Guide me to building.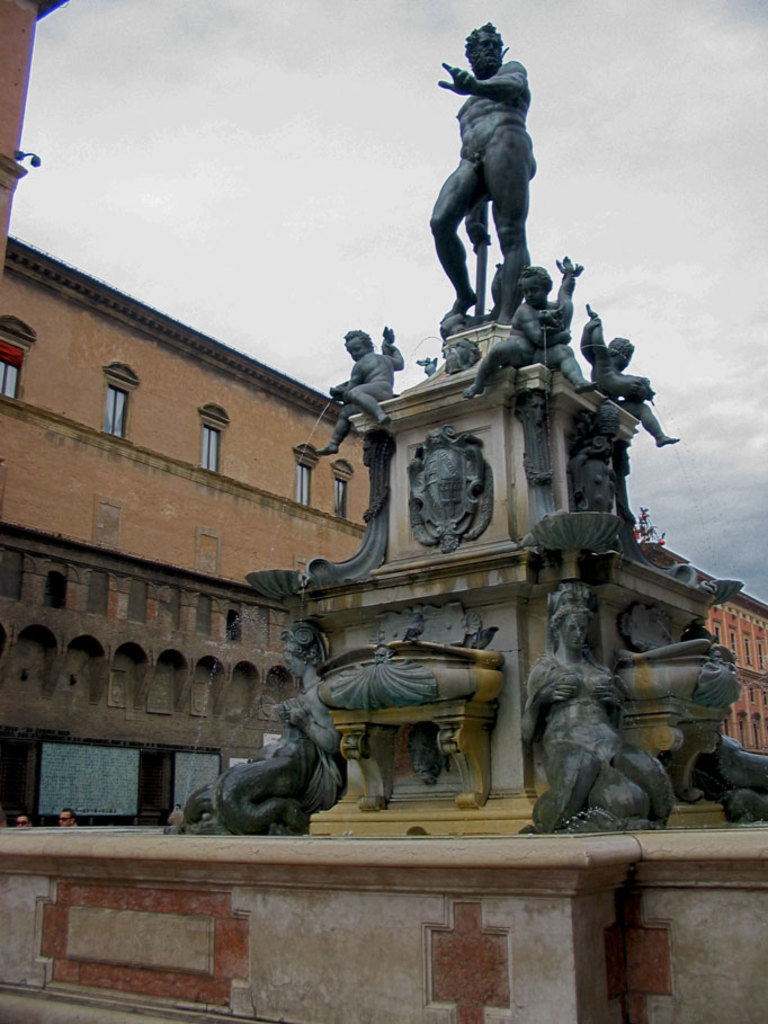
Guidance: bbox=[638, 544, 767, 755].
